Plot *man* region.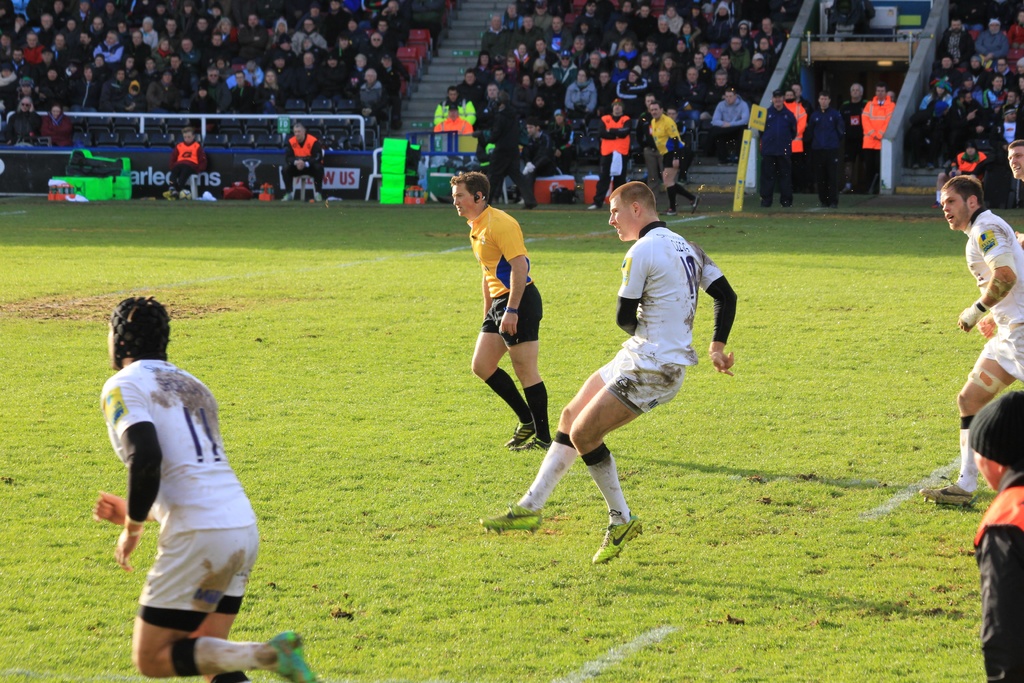
Plotted at box=[941, 18, 973, 65].
